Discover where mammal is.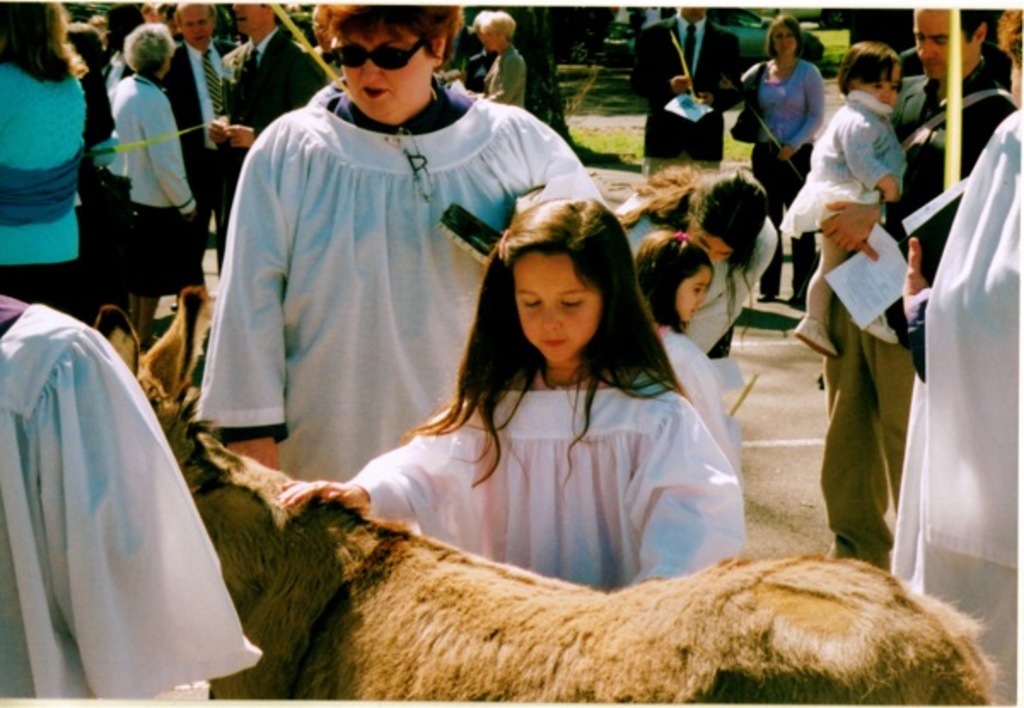
Discovered at [x1=0, y1=283, x2=275, y2=703].
